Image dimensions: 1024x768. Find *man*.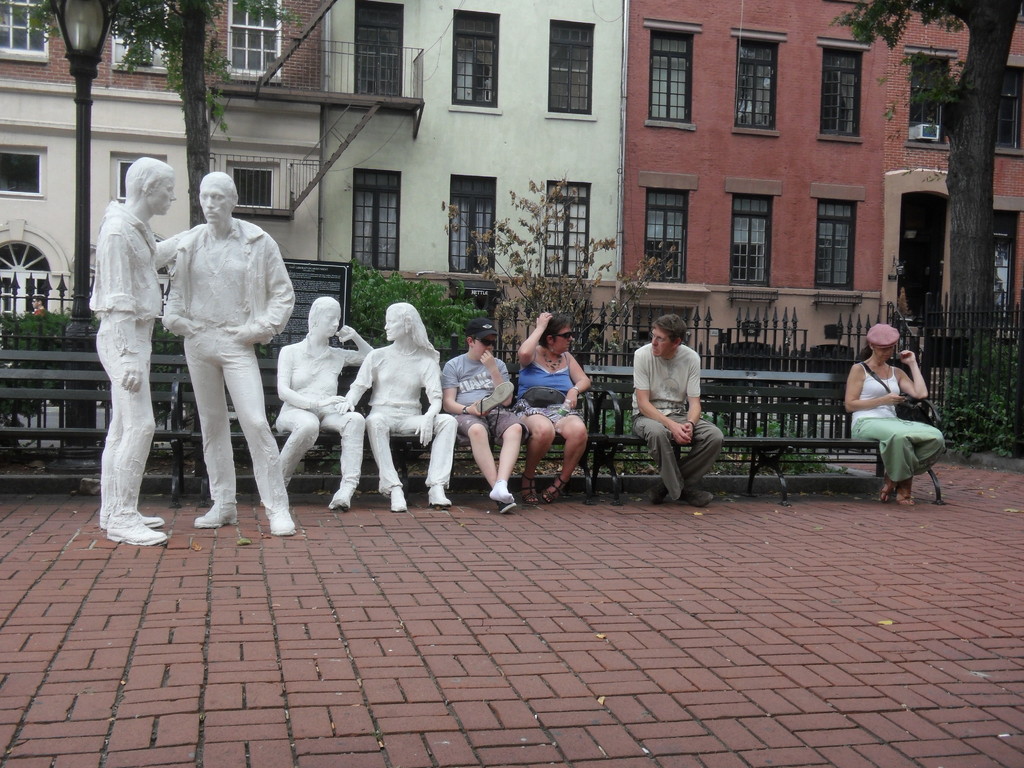
locate(636, 305, 725, 502).
